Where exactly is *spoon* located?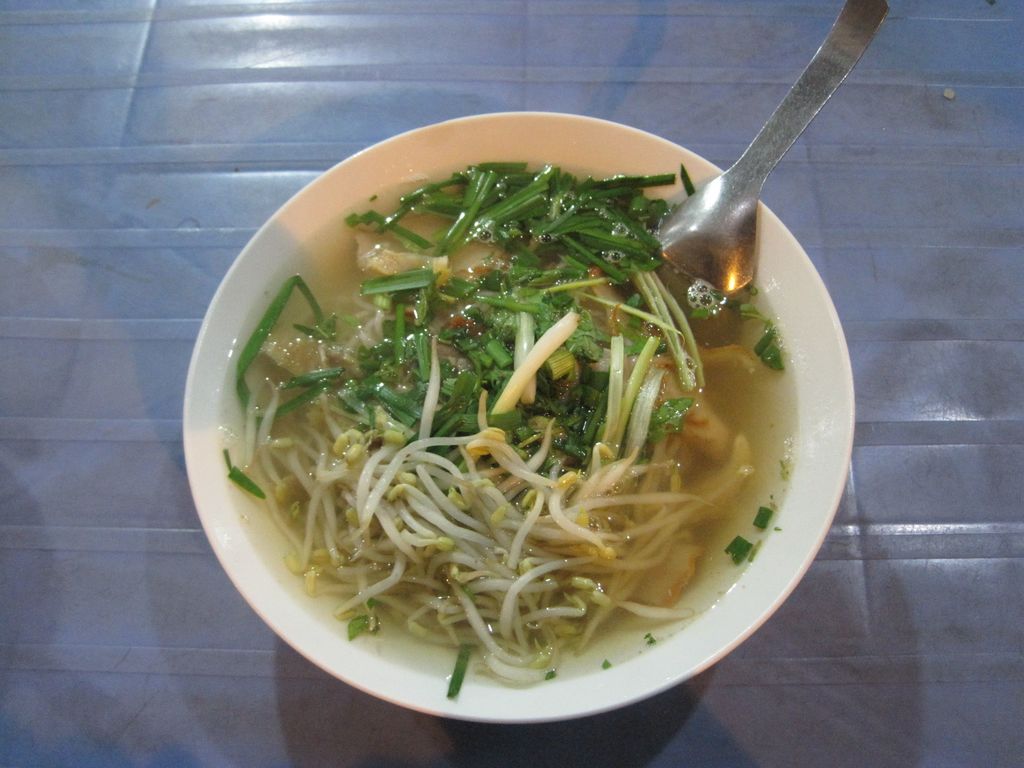
Its bounding box is <bbox>653, 0, 888, 348</bbox>.
